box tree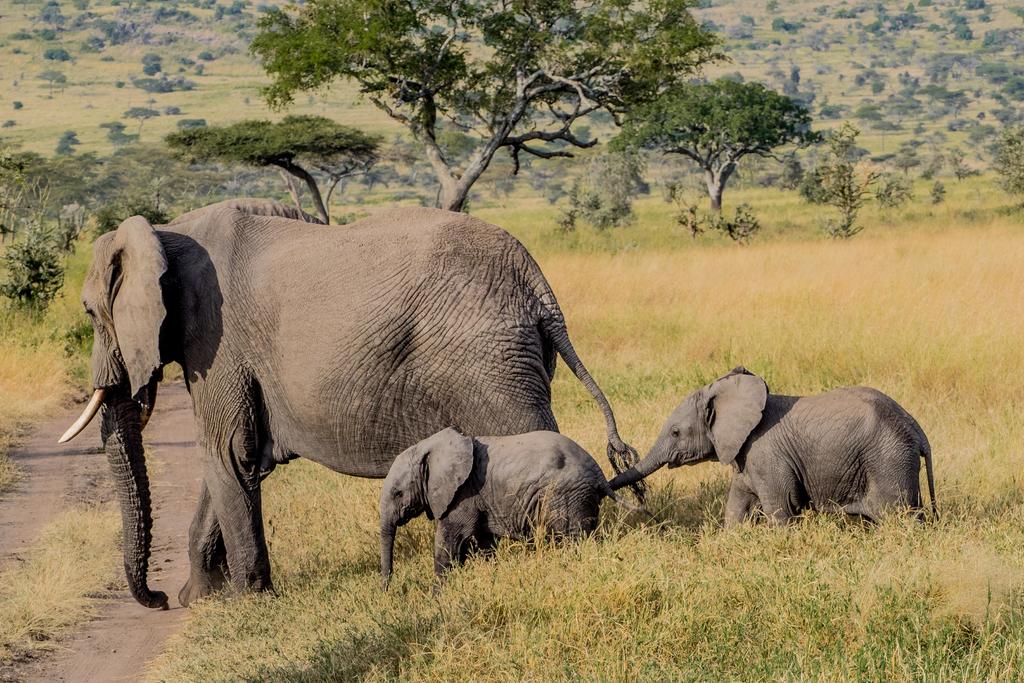
locate(252, 0, 726, 224)
